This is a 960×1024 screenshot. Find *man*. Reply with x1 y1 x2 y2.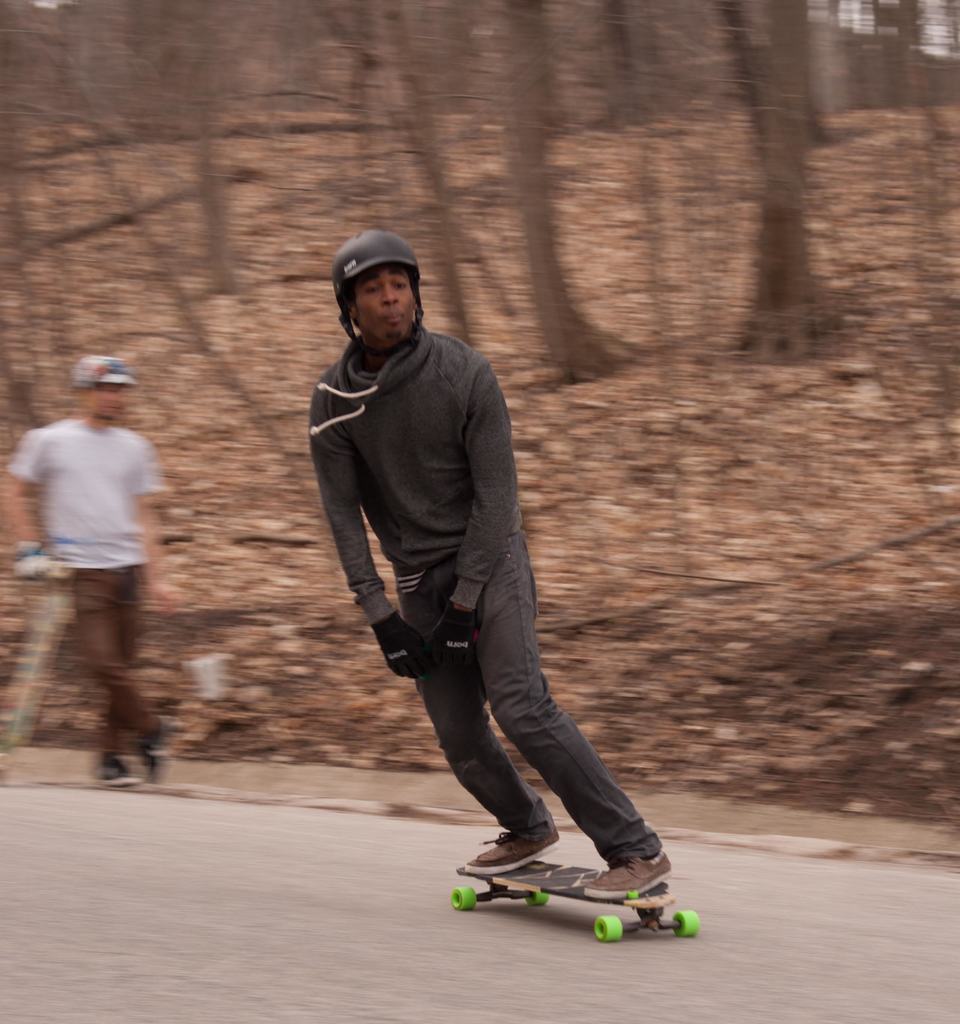
311 225 674 919.
